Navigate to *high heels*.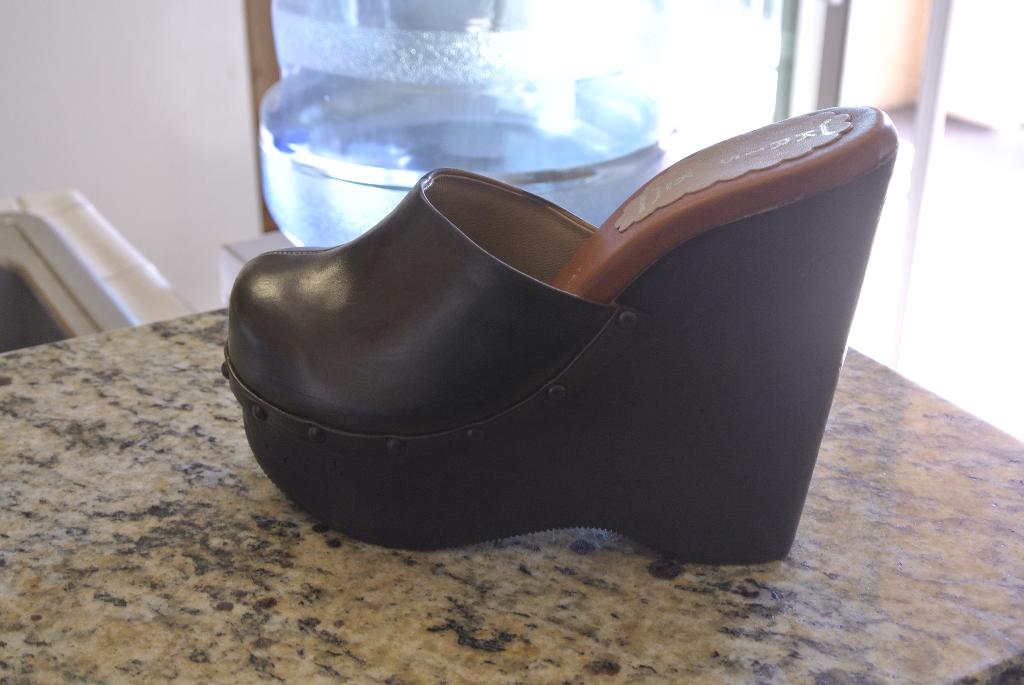
Navigation target: select_region(219, 102, 898, 562).
